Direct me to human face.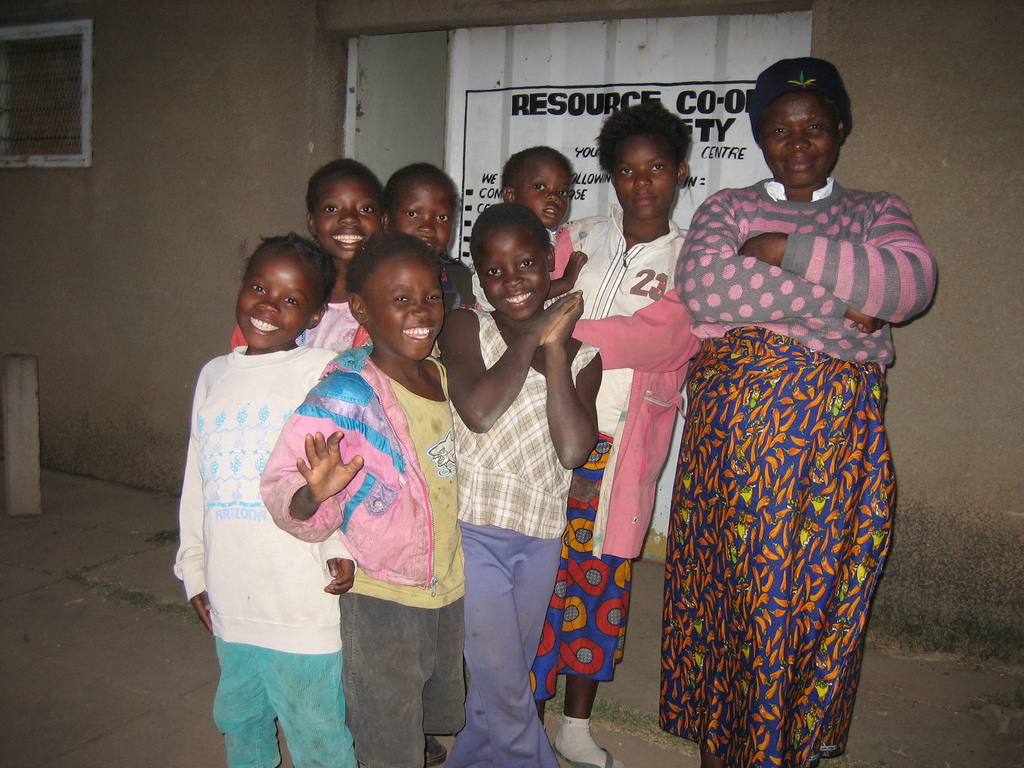
Direction: x1=234, y1=258, x2=314, y2=349.
